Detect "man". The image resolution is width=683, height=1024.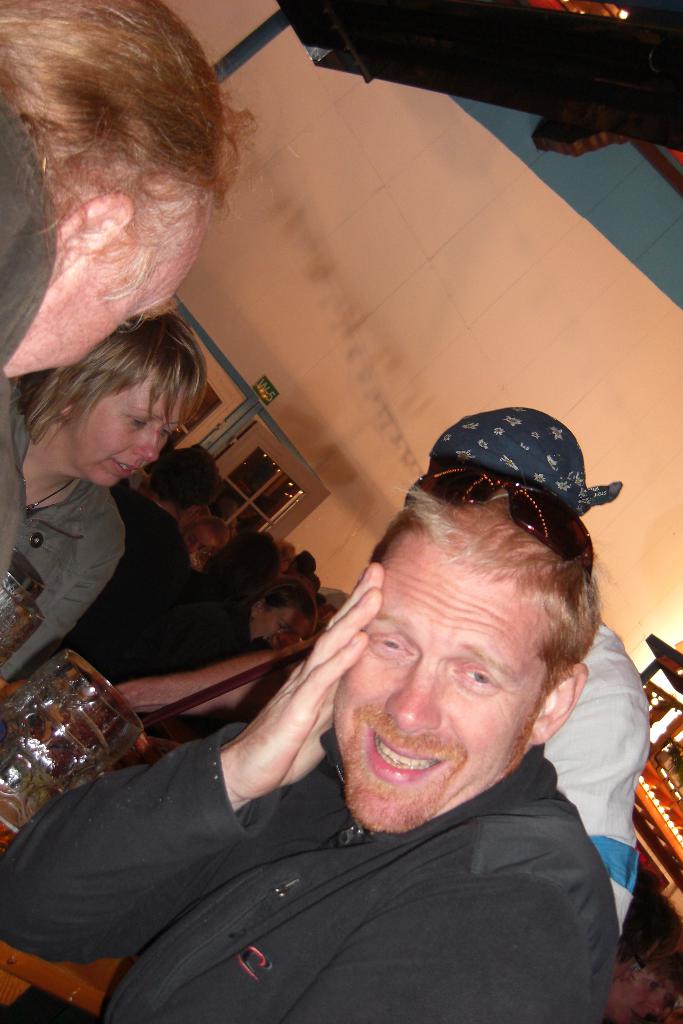
[415,408,646,938].
